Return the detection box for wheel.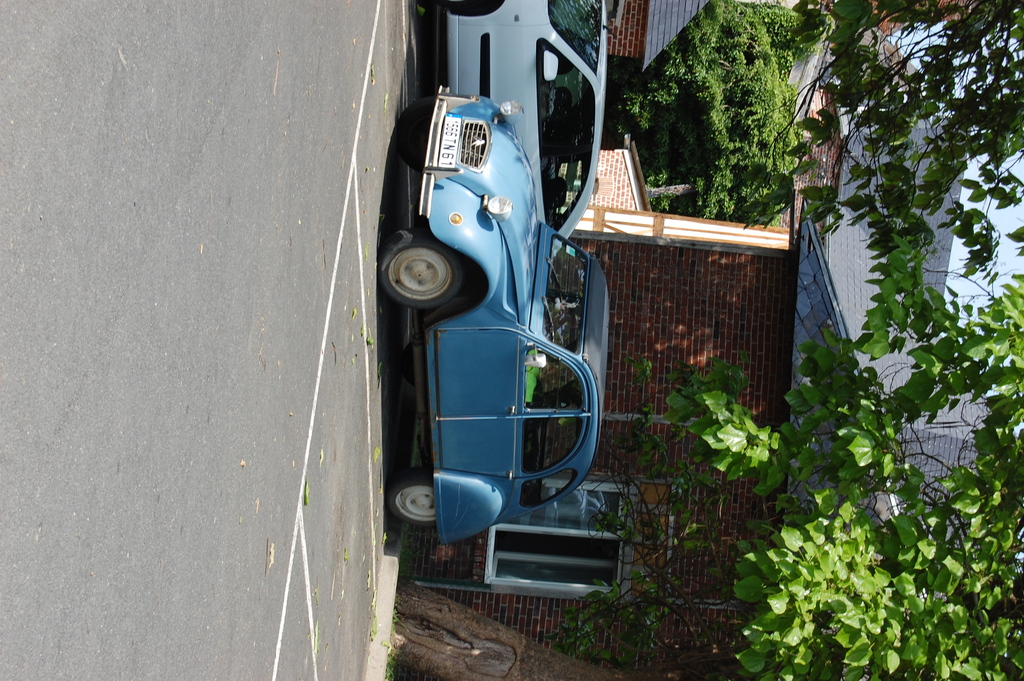
bbox=[395, 96, 437, 174].
